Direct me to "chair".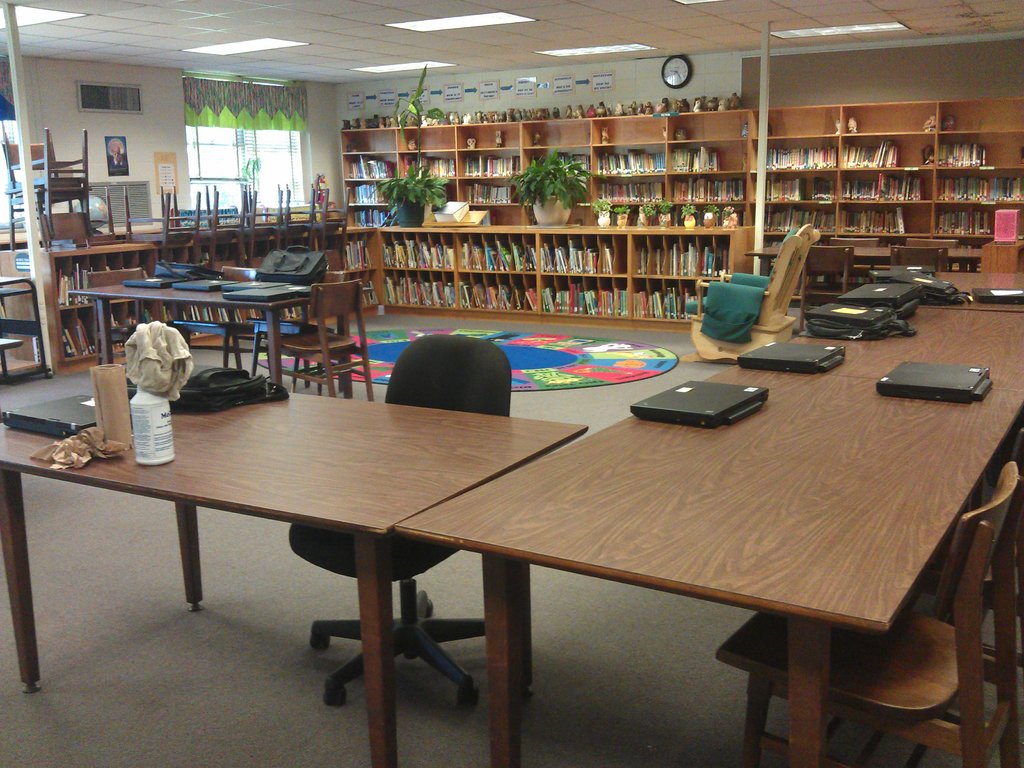
Direction: (x1=248, y1=298, x2=313, y2=387).
